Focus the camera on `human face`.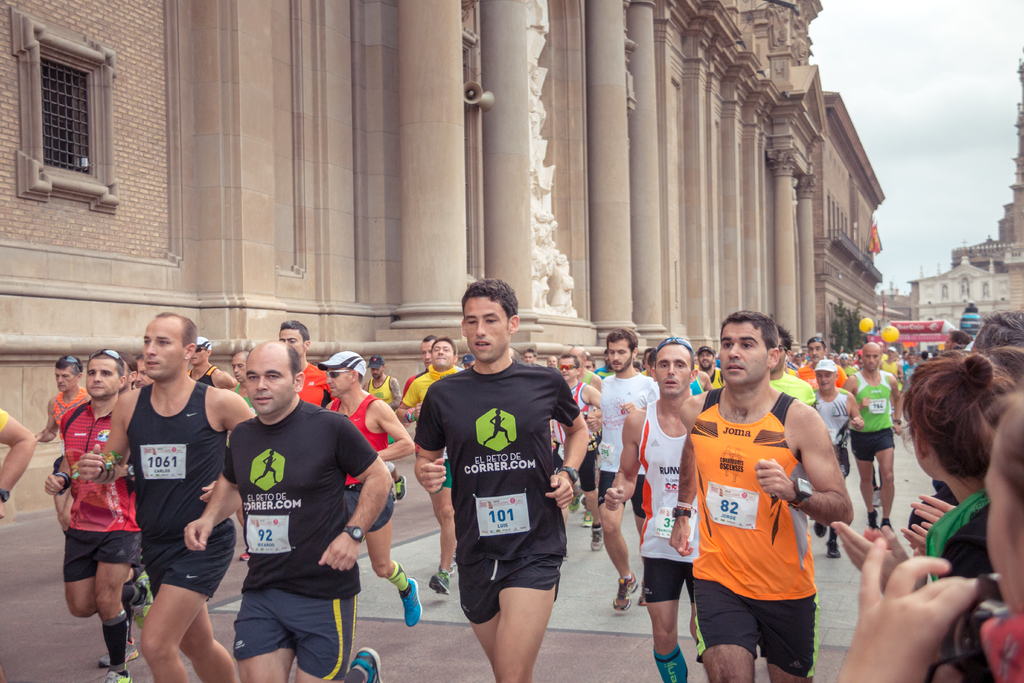
Focus region: crop(463, 294, 509, 360).
